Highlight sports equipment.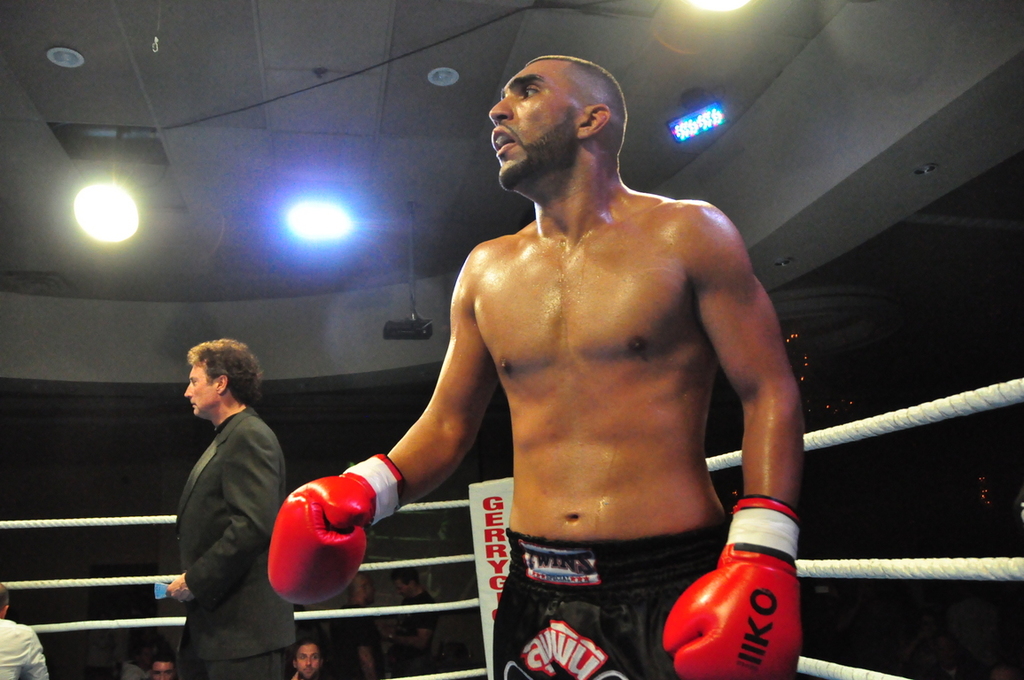
Highlighted region: x1=663 y1=501 x2=796 y2=676.
